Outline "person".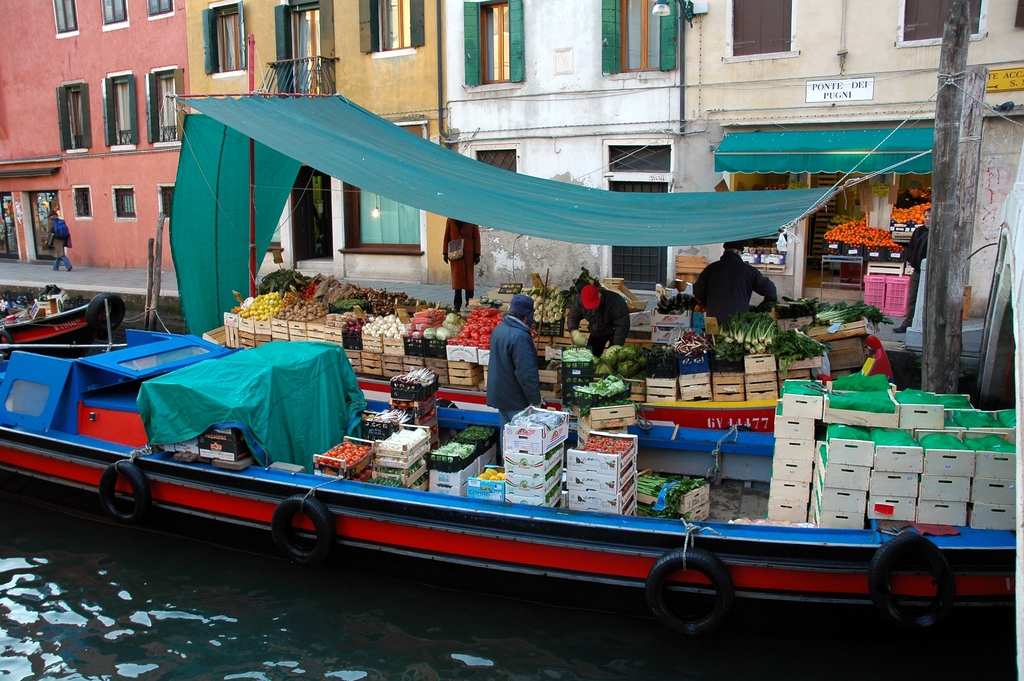
Outline: Rect(490, 291, 542, 418).
